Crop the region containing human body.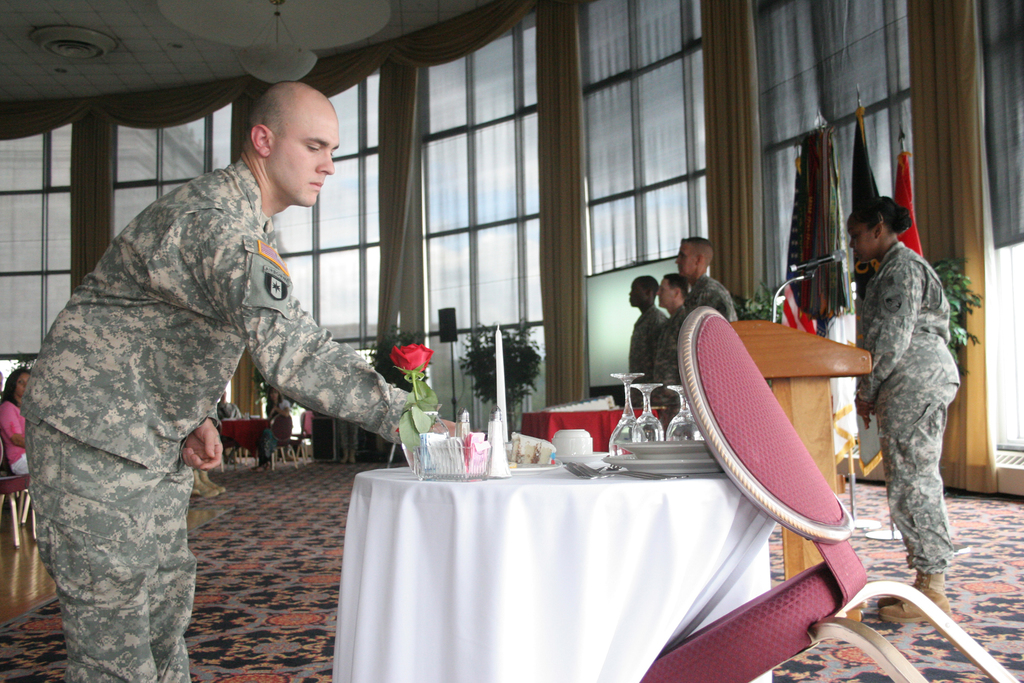
Crop region: x1=18 y1=79 x2=454 y2=682.
